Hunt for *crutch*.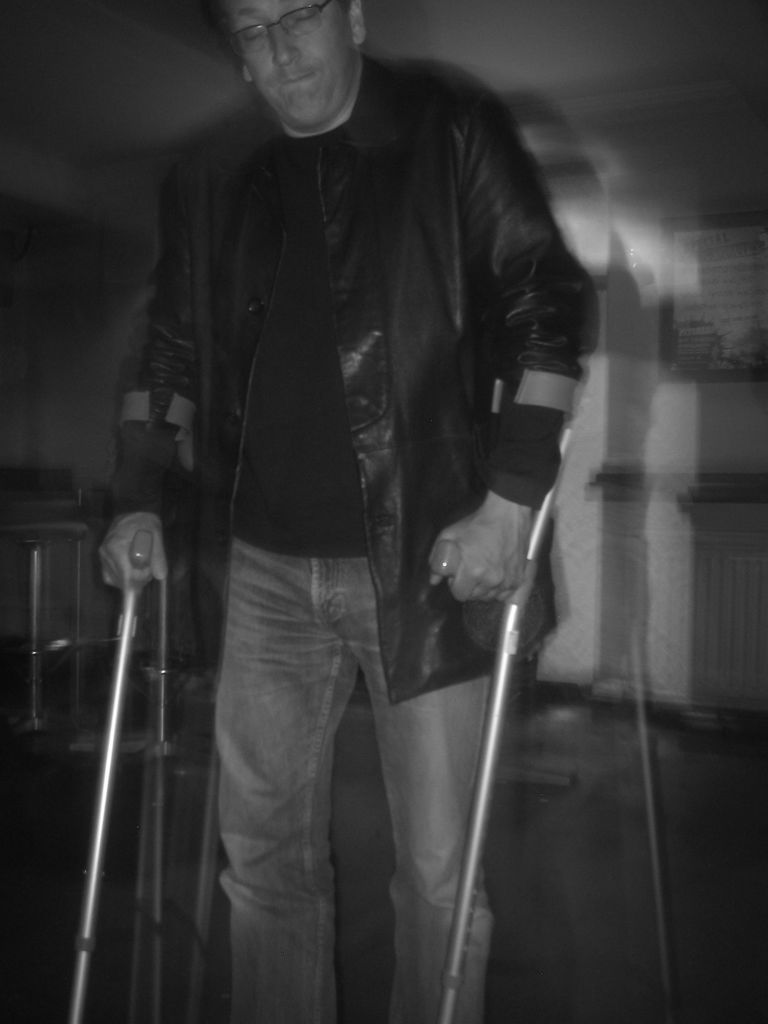
Hunted down at pyautogui.locateOnScreen(70, 395, 200, 1023).
